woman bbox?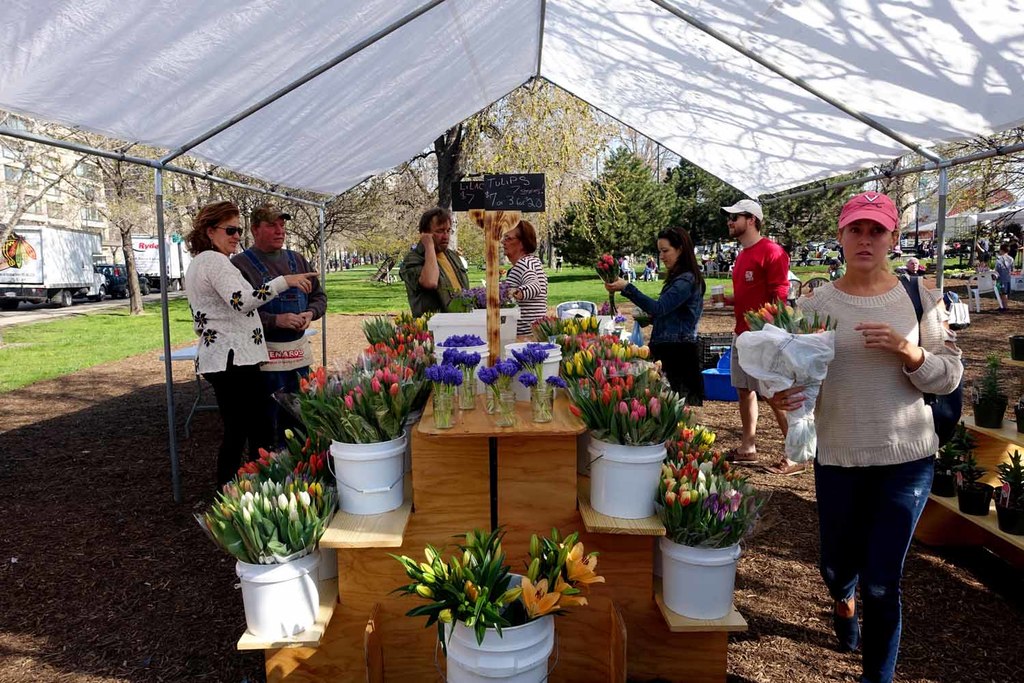
191 203 322 492
